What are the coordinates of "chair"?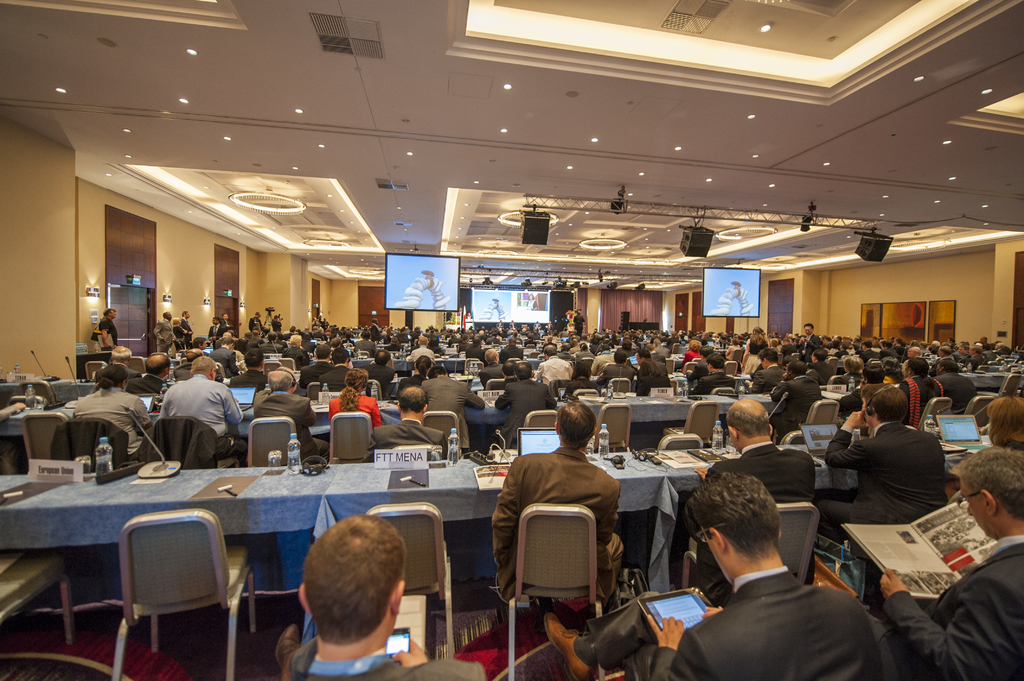
(left=258, top=357, right=284, bottom=378).
